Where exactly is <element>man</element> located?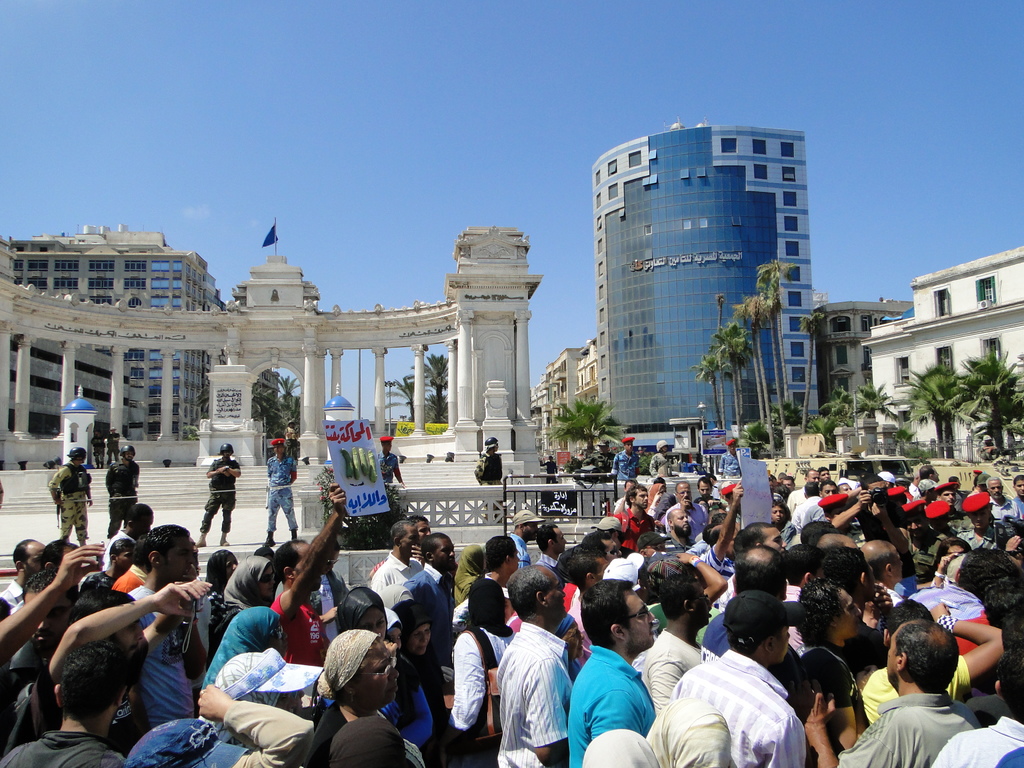
Its bounding box is {"x1": 722, "y1": 440, "x2": 748, "y2": 476}.
